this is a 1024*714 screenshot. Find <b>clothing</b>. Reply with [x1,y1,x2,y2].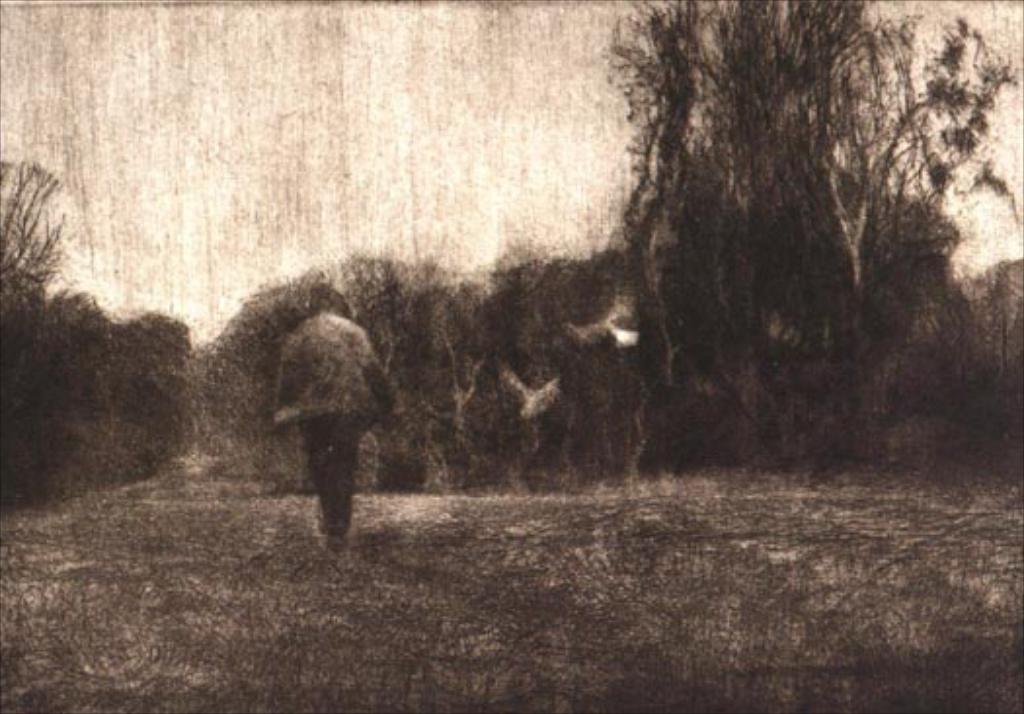
[271,312,386,544].
